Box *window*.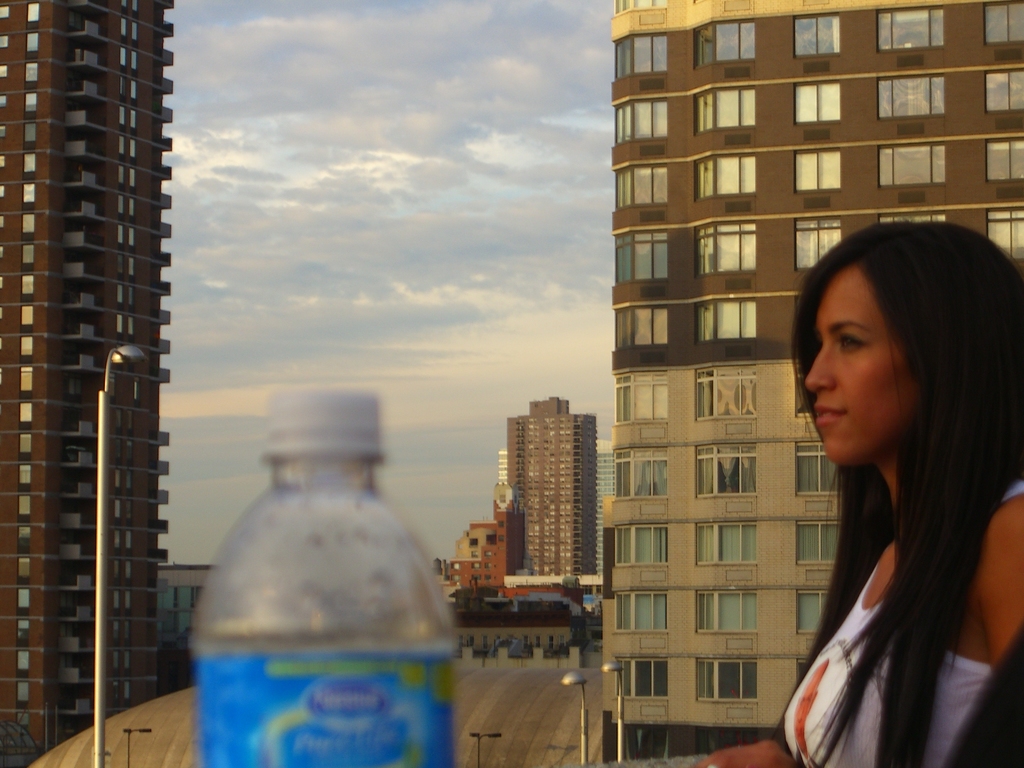
bbox(0, 6, 9, 18).
